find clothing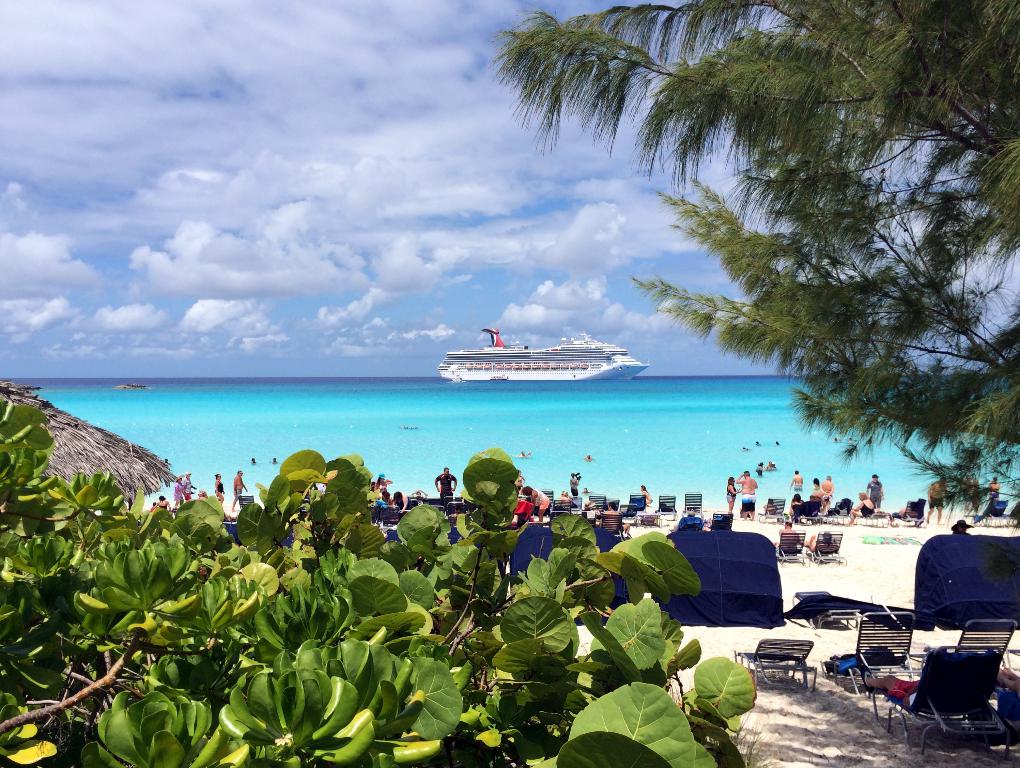
(x1=531, y1=488, x2=551, y2=509)
